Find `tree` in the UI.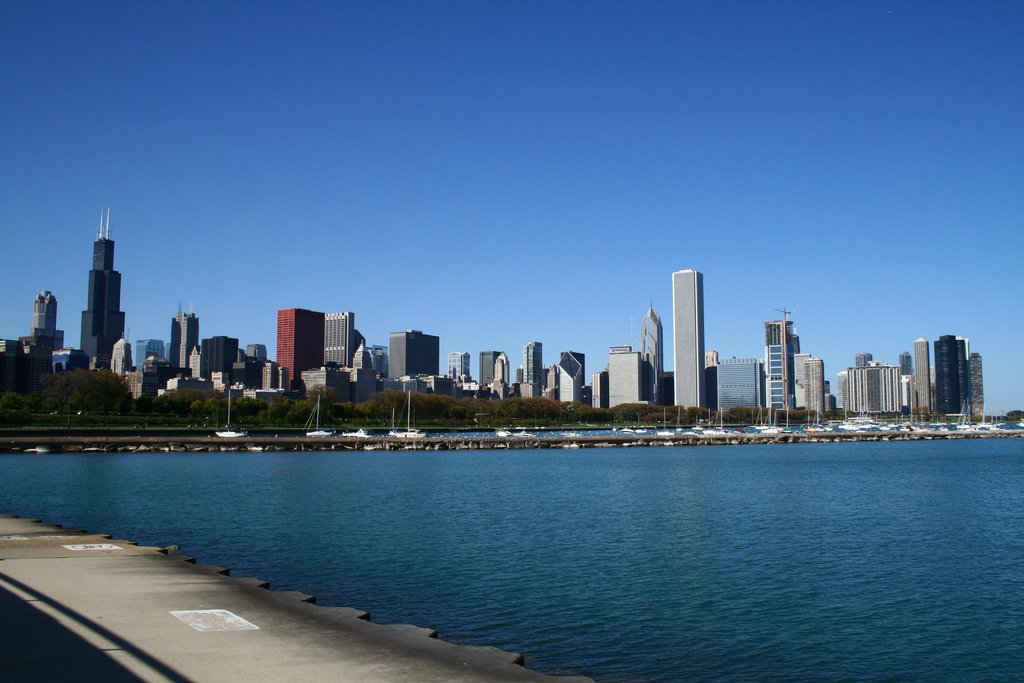
UI element at [left=1003, top=410, right=1023, bottom=420].
